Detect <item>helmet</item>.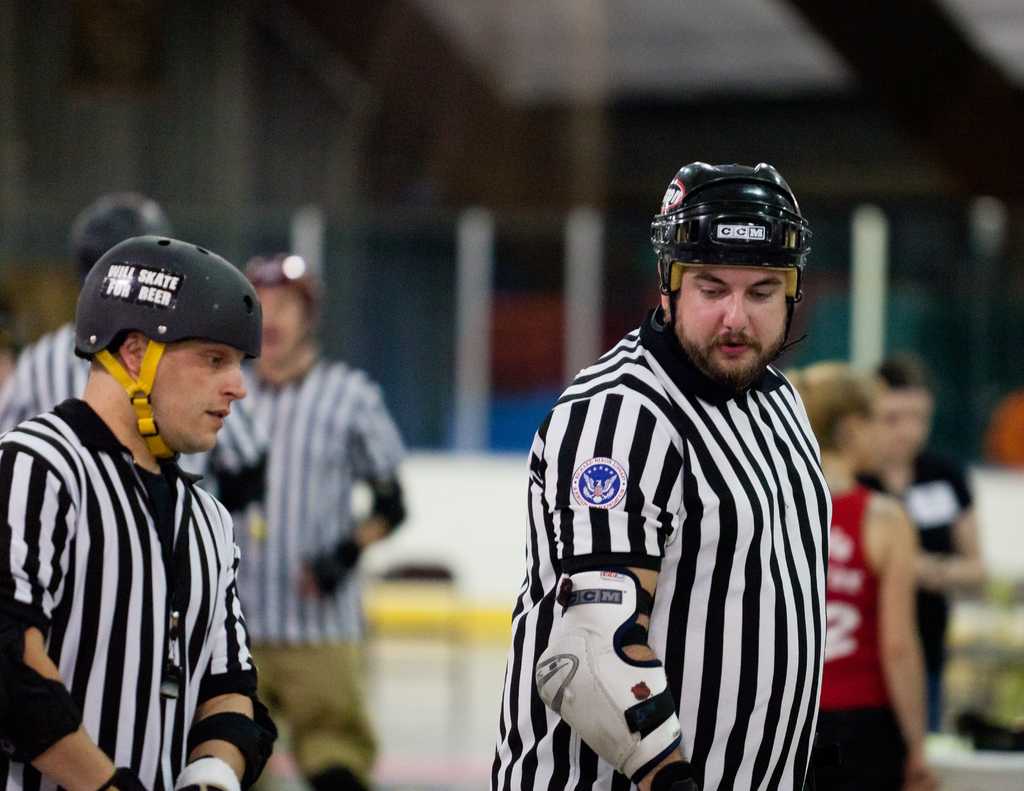
Detected at x1=67 y1=211 x2=262 y2=484.
